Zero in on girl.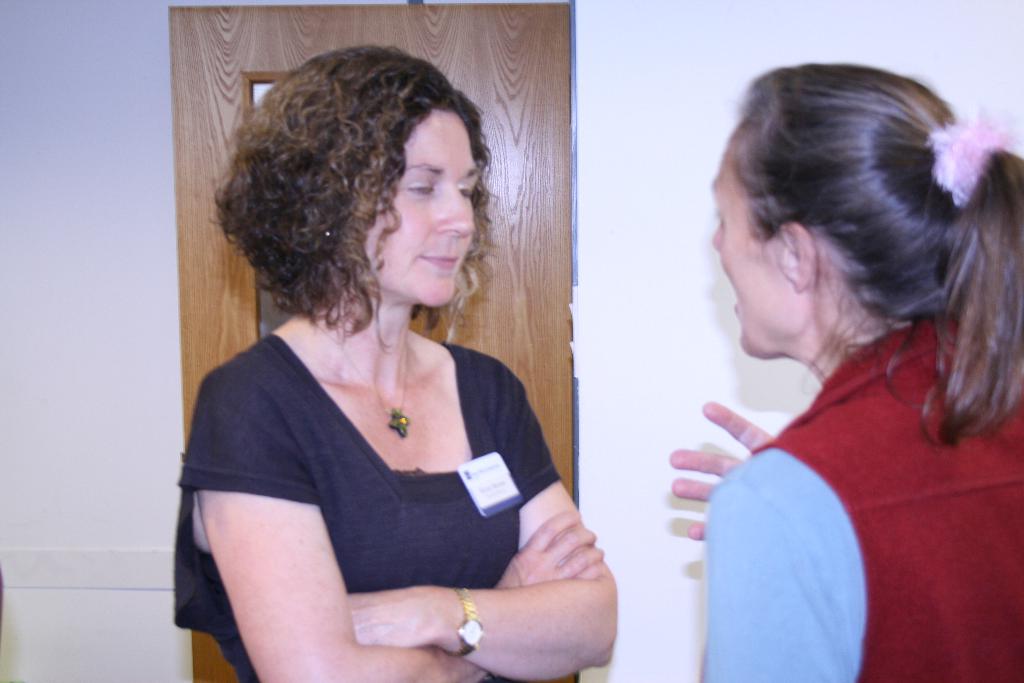
Zeroed in: (x1=669, y1=63, x2=1023, y2=682).
